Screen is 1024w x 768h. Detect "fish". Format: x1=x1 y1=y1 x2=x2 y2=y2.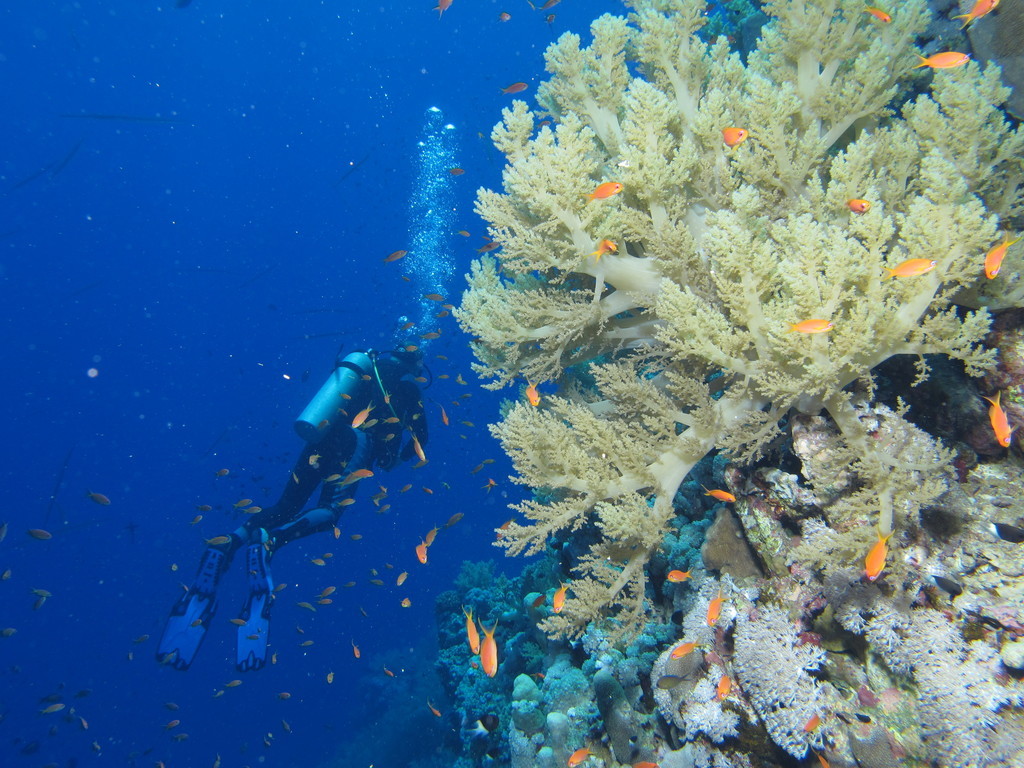
x1=407 y1=322 x2=412 y2=333.
